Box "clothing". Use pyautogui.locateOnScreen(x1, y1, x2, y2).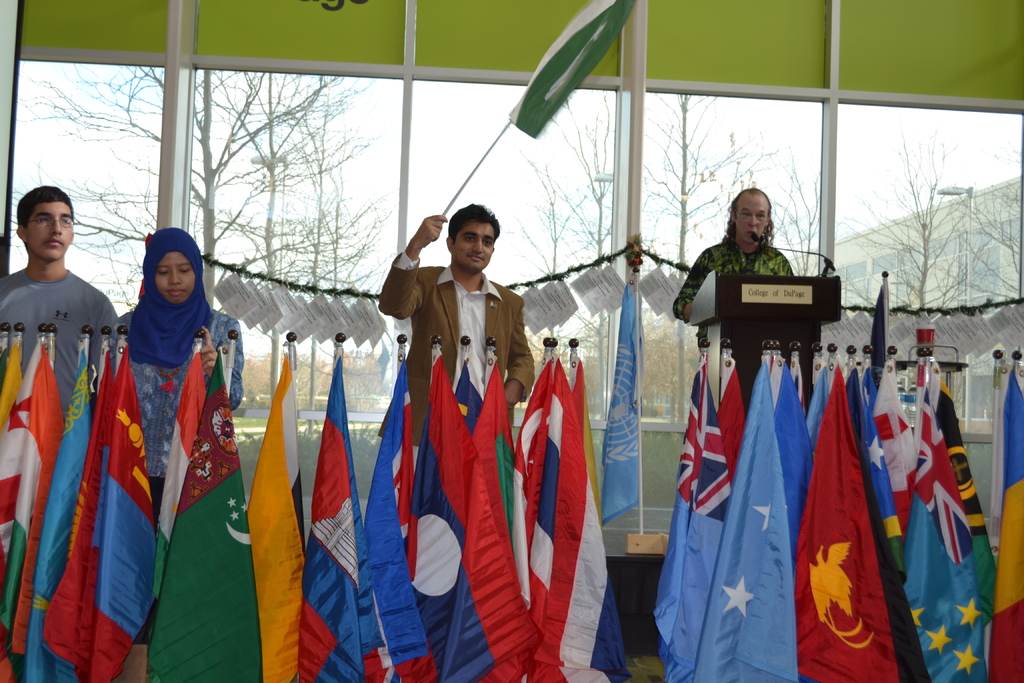
pyautogui.locateOnScreen(109, 226, 244, 533).
